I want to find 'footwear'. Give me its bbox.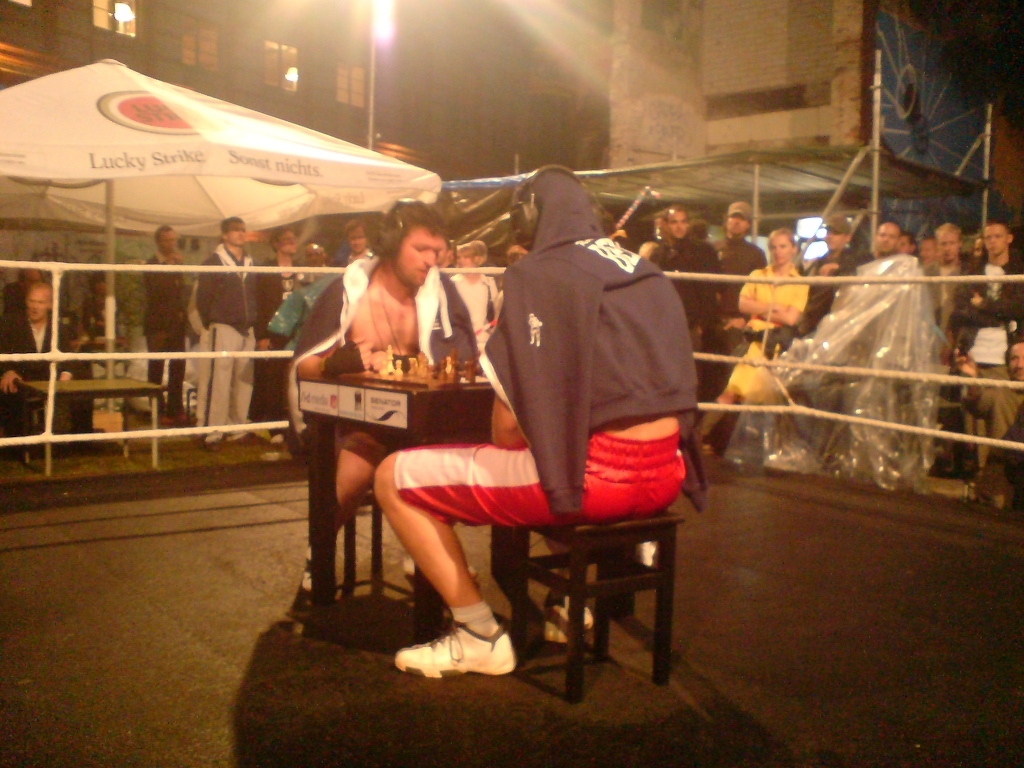
292/538/319/596.
